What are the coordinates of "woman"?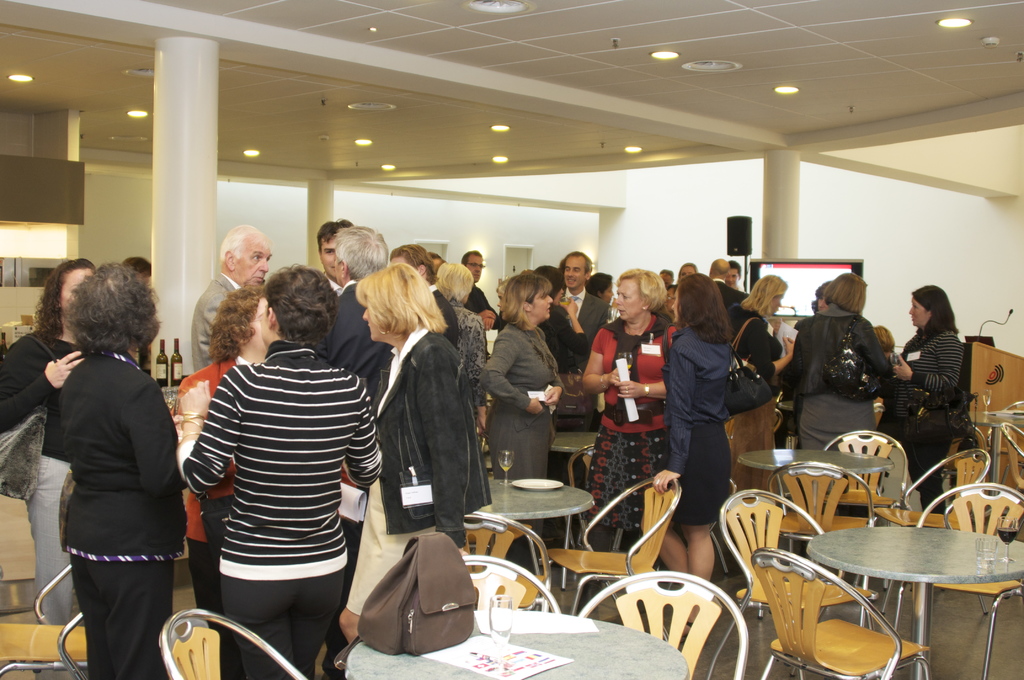
locate(787, 271, 896, 447).
